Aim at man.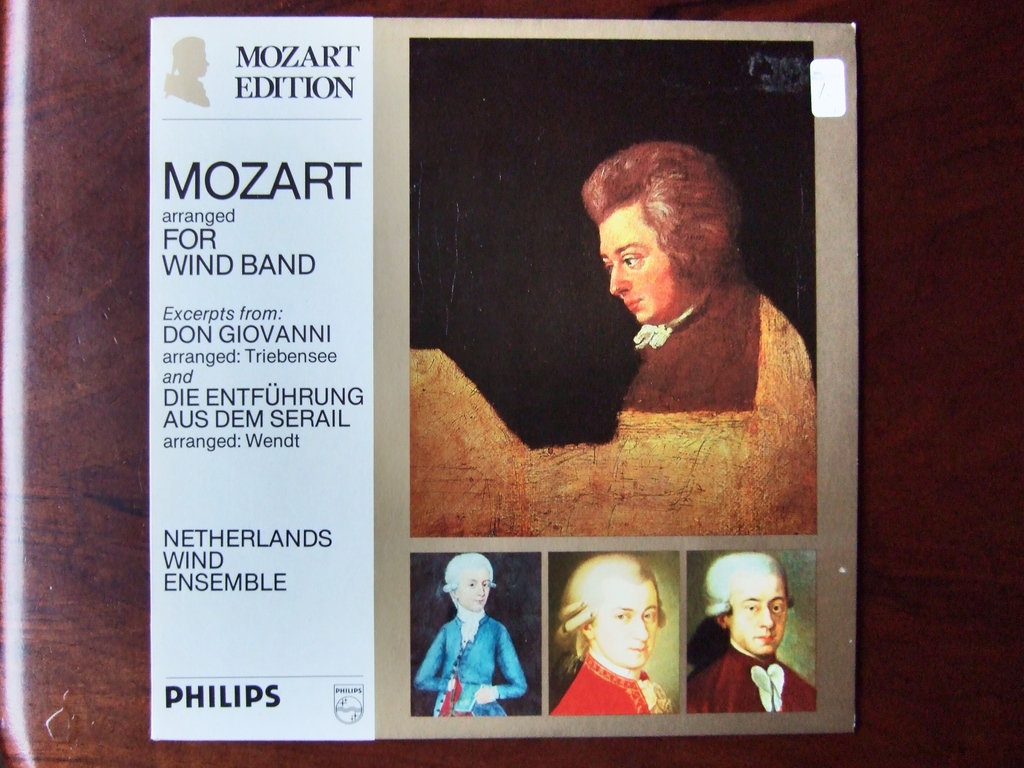
Aimed at bbox=[413, 140, 817, 541].
